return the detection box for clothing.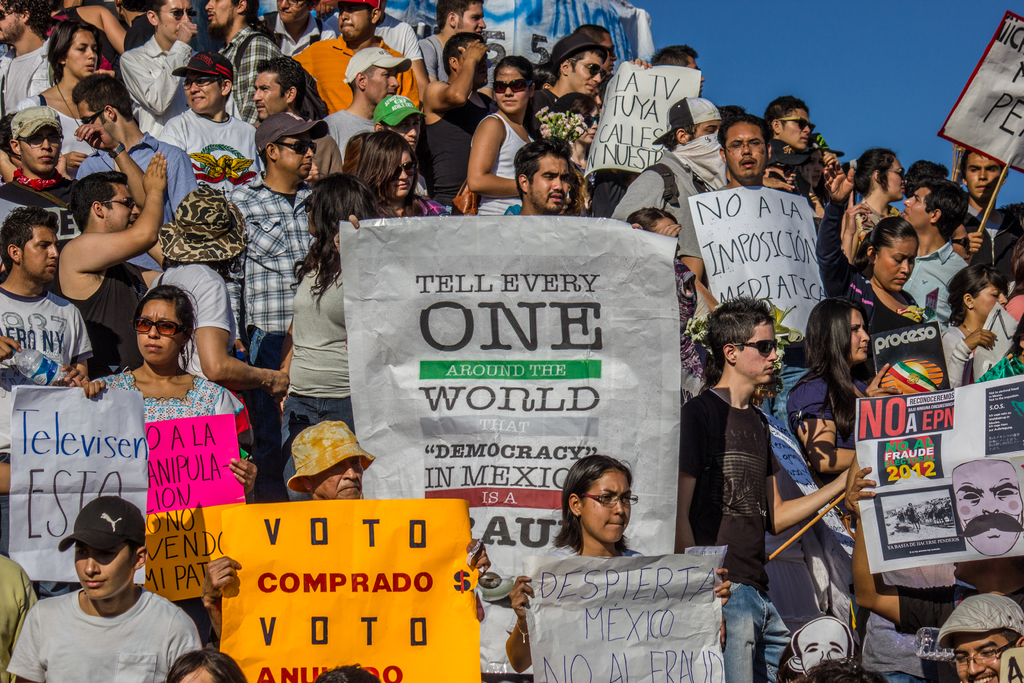
l=77, t=126, r=198, b=229.
